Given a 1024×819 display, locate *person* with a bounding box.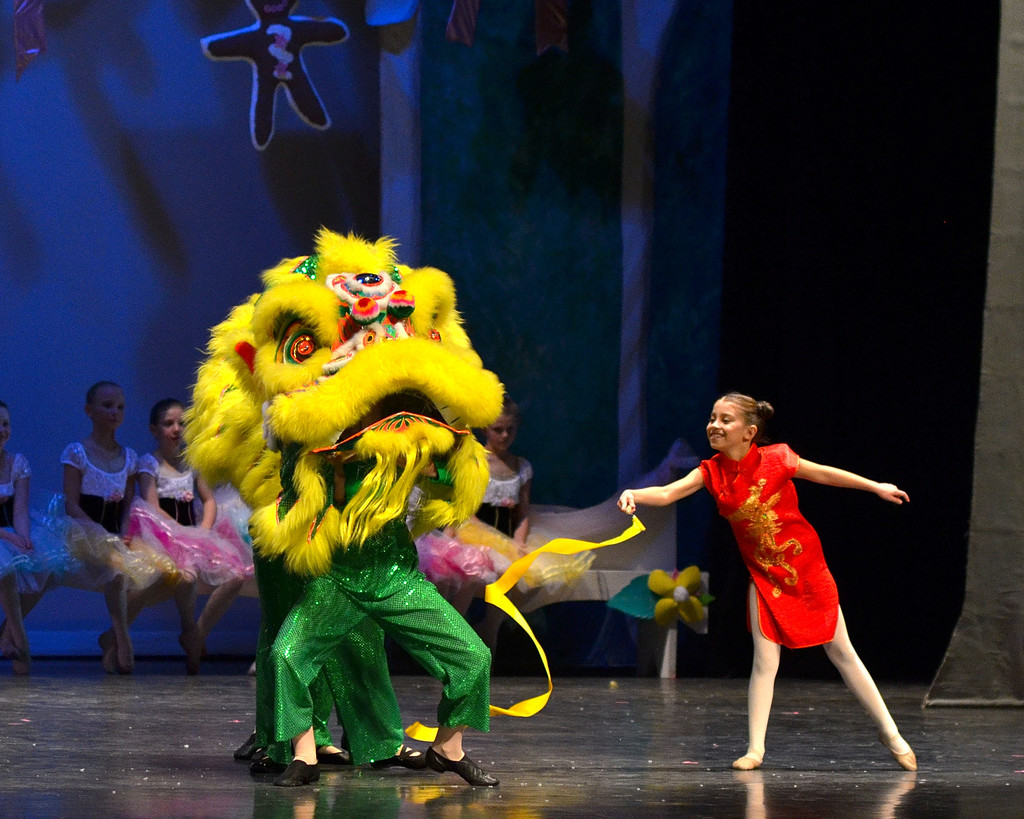
Located: crop(674, 382, 905, 764).
